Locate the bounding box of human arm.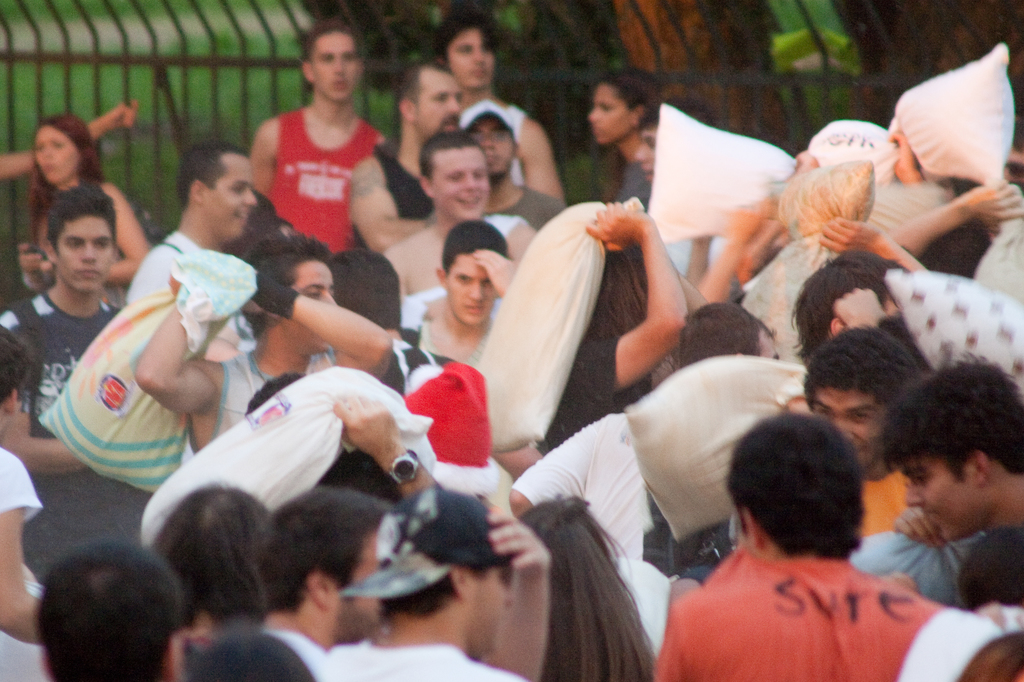
Bounding box: x1=221, y1=276, x2=394, y2=379.
